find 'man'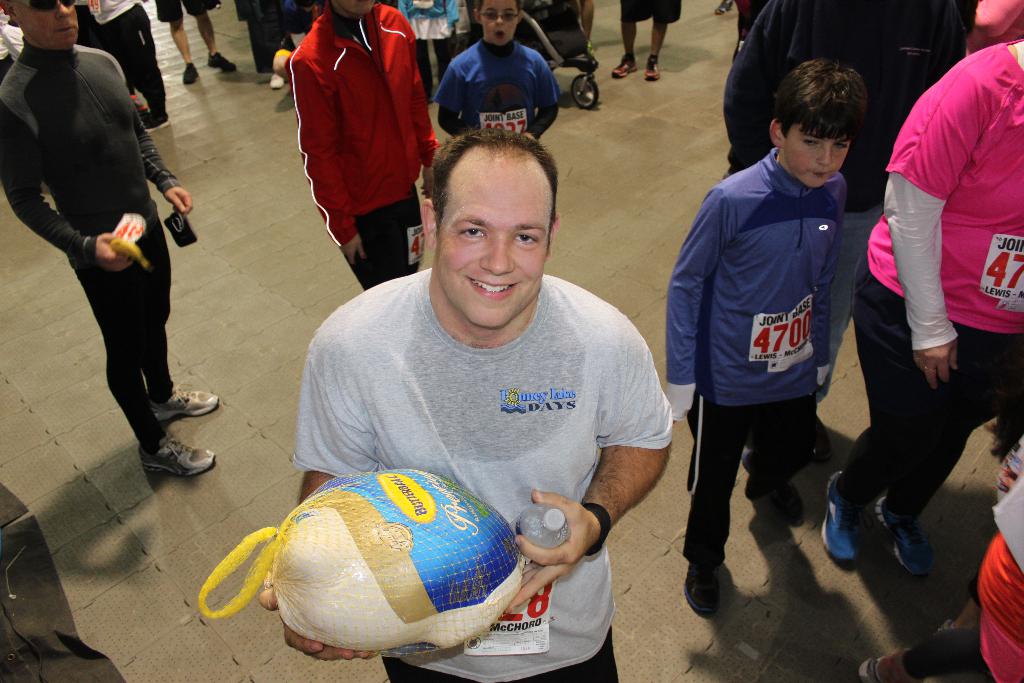
bbox=(260, 125, 676, 682)
